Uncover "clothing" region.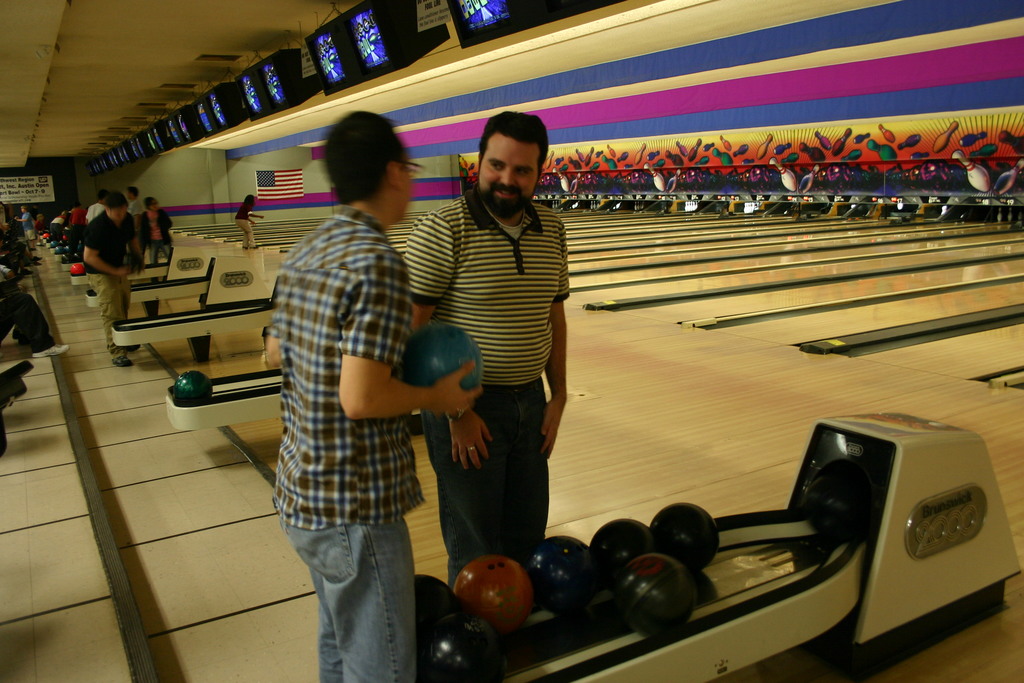
Uncovered: pyautogui.locateOnScreen(76, 213, 137, 358).
